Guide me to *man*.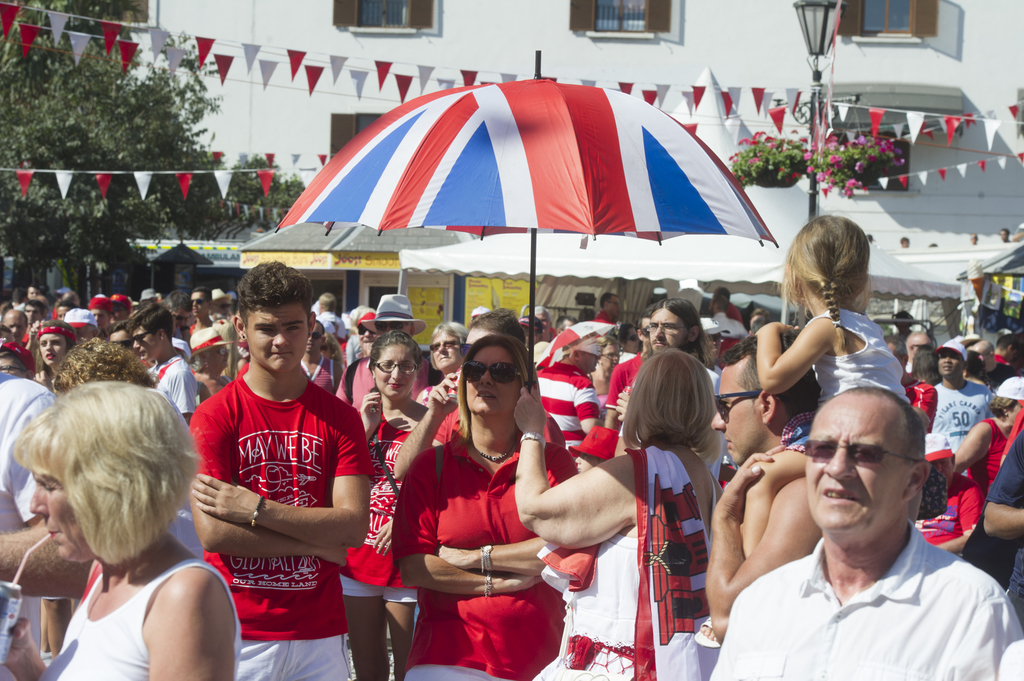
Guidance: bbox(907, 332, 928, 374).
